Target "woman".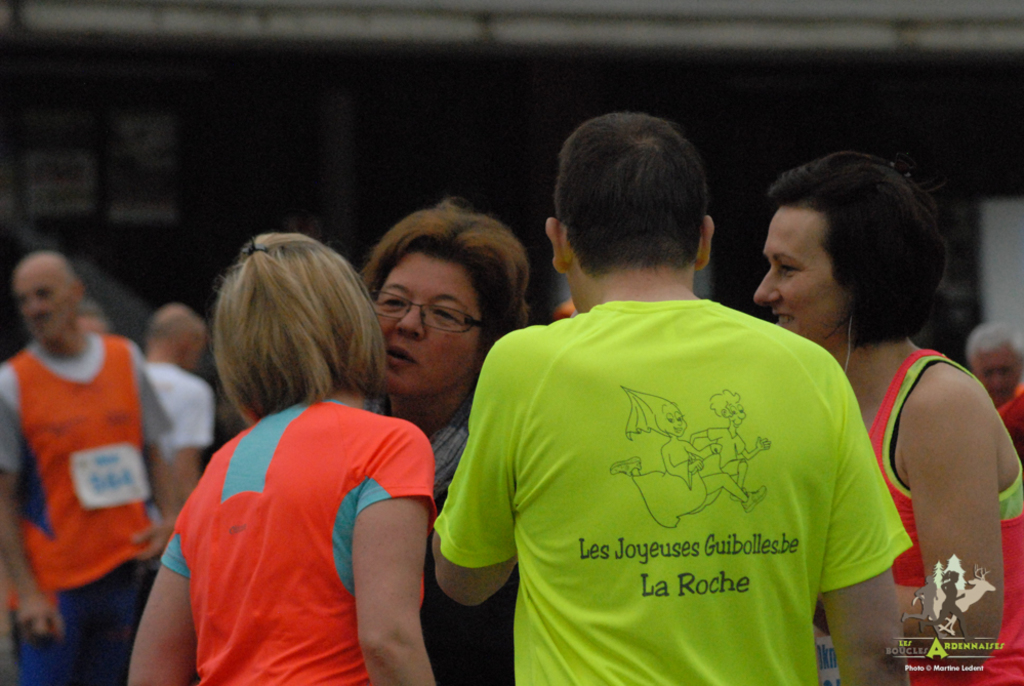
Target region: 342/191/538/685.
